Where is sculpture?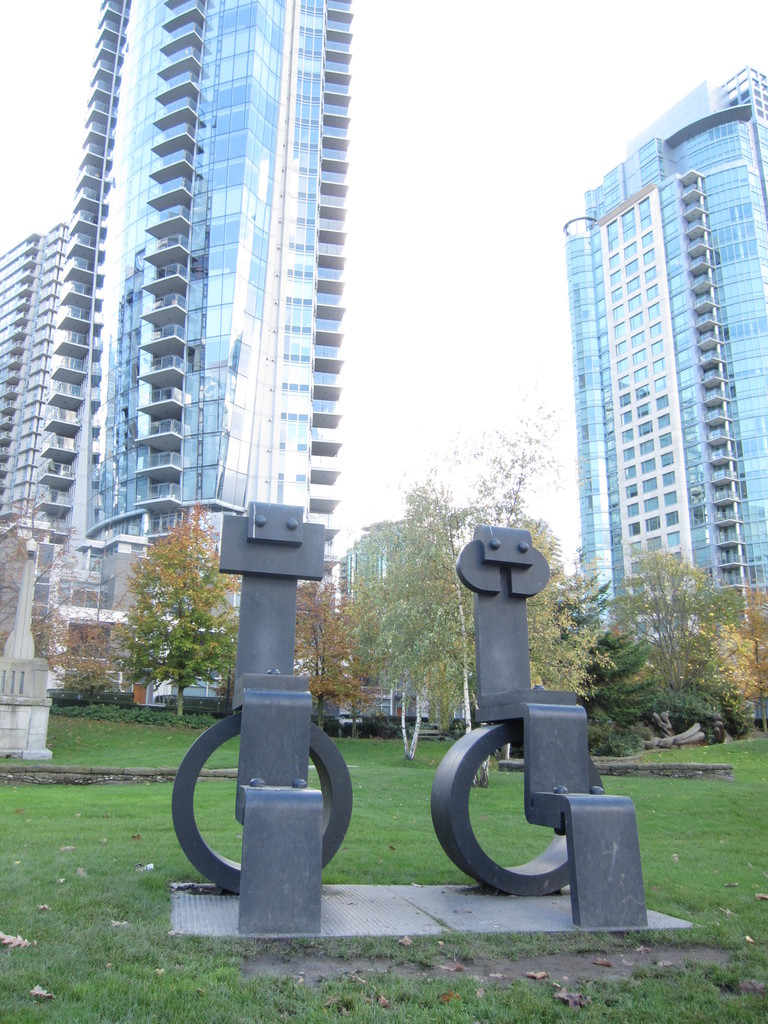
Rect(184, 434, 362, 932).
